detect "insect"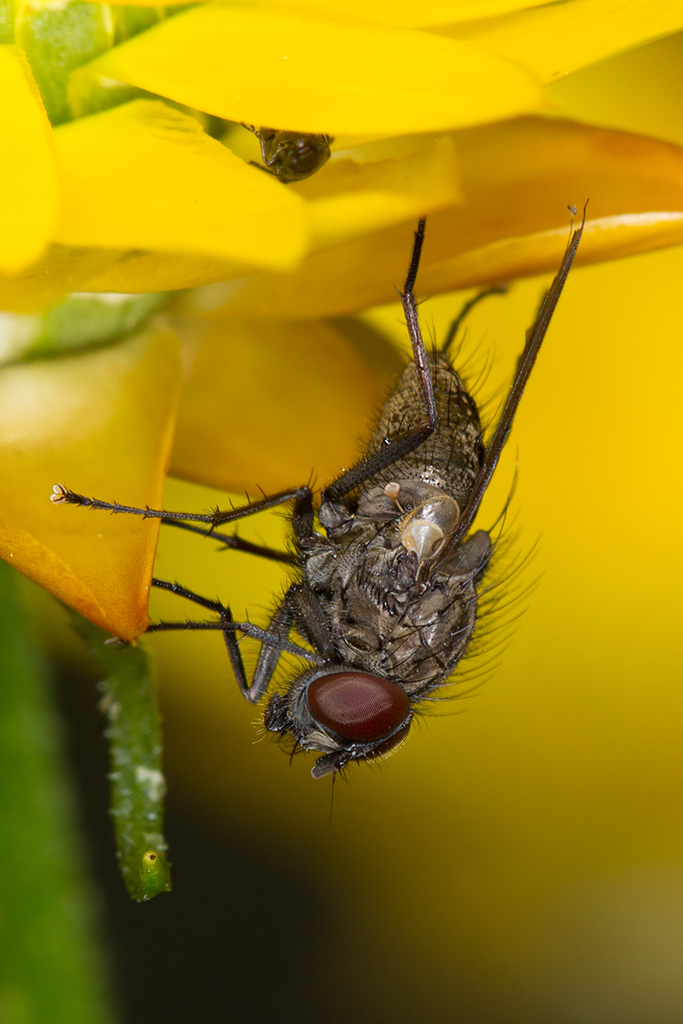
crop(46, 193, 593, 806)
